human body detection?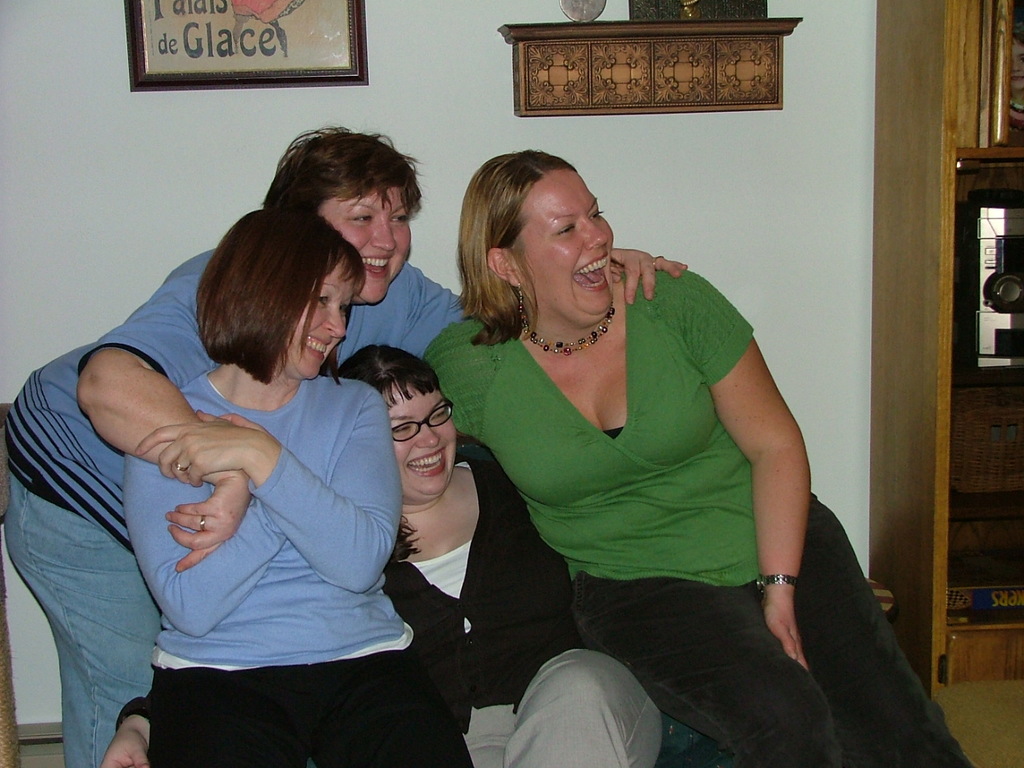
Rect(0, 243, 689, 767)
